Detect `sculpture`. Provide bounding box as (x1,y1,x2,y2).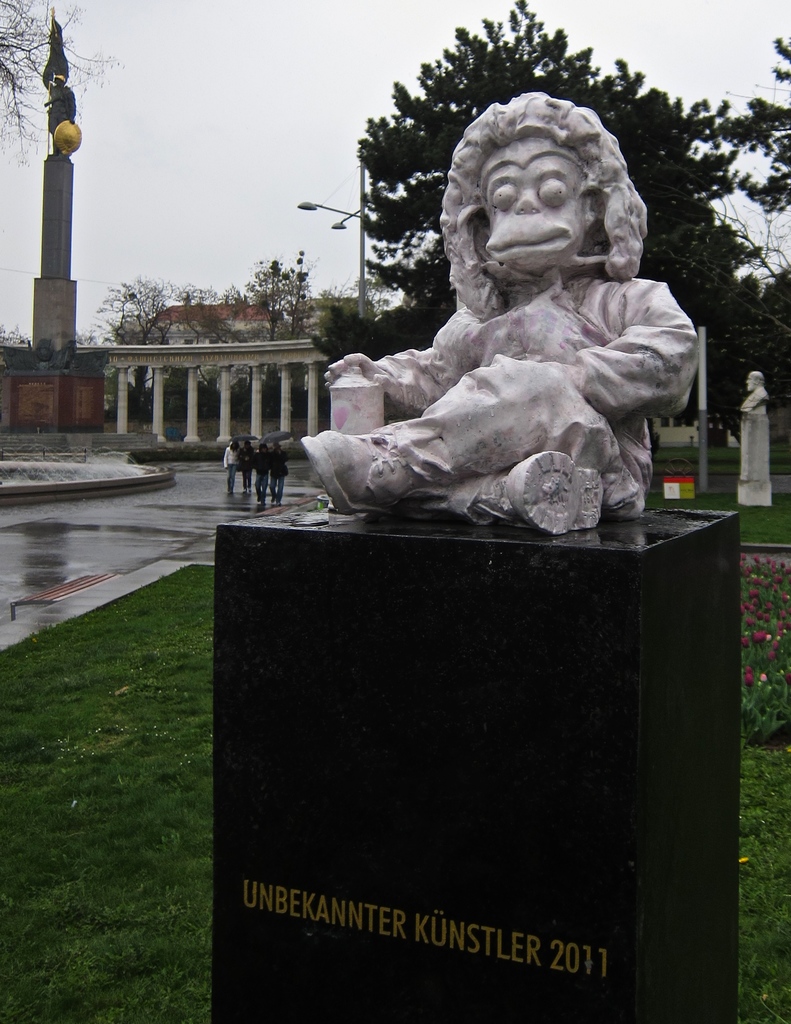
(741,366,771,410).
